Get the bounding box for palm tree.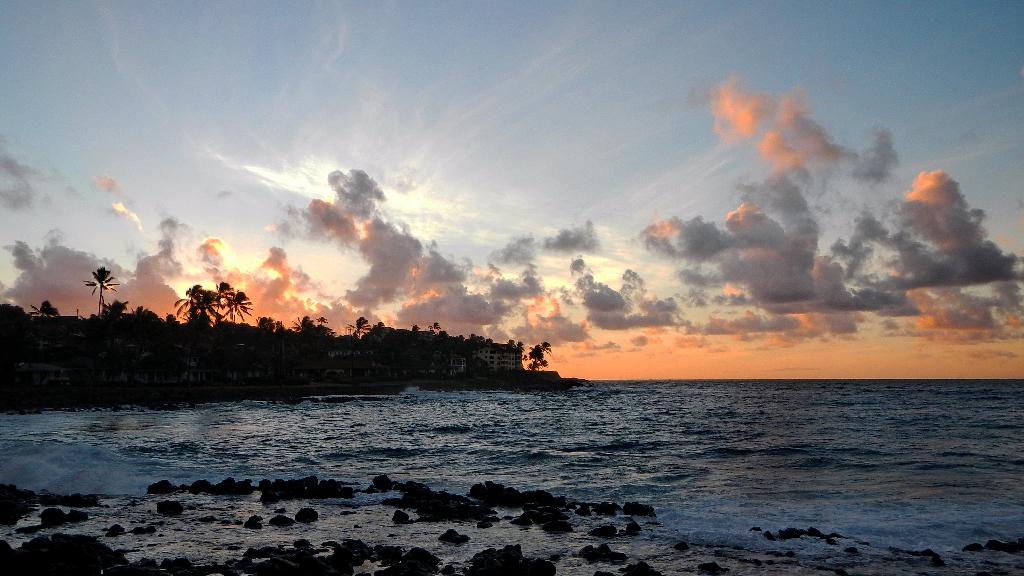
83 266 115 317.
